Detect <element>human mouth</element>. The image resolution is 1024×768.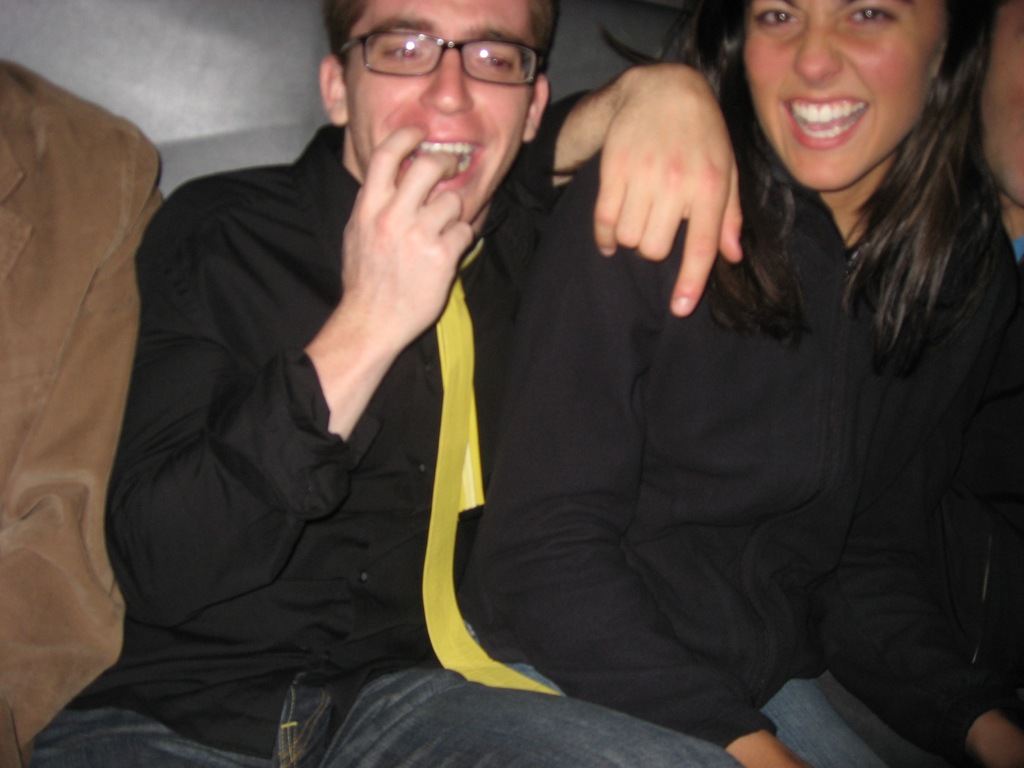
bbox=[783, 94, 868, 146].
